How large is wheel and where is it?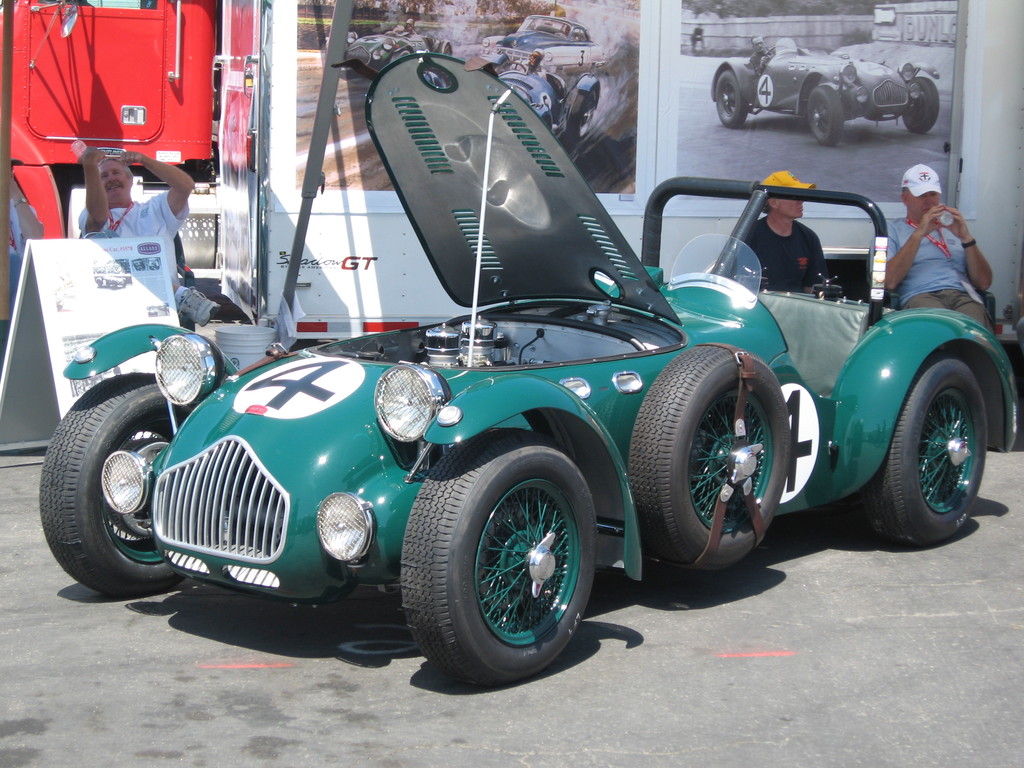
Bounding box: rect(902, 77, 943, 131).
